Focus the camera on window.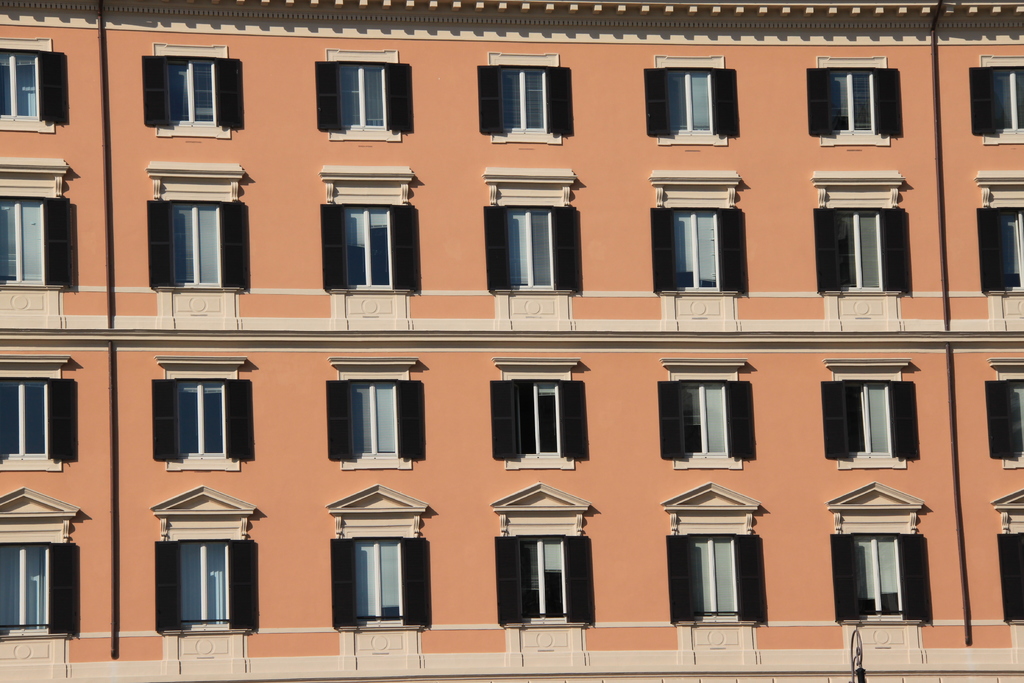
Focus region: 822 357 910 467.
